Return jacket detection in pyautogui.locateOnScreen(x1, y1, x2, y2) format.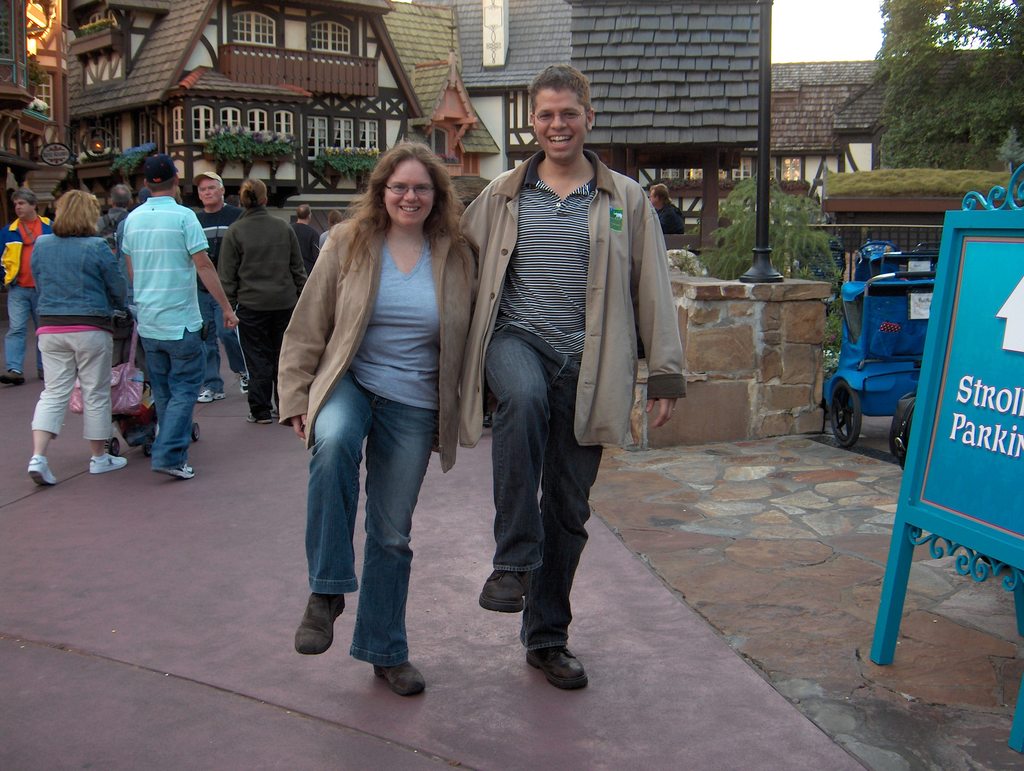
pyautogui.locateOnScreen(273, 216, 483, 470).
